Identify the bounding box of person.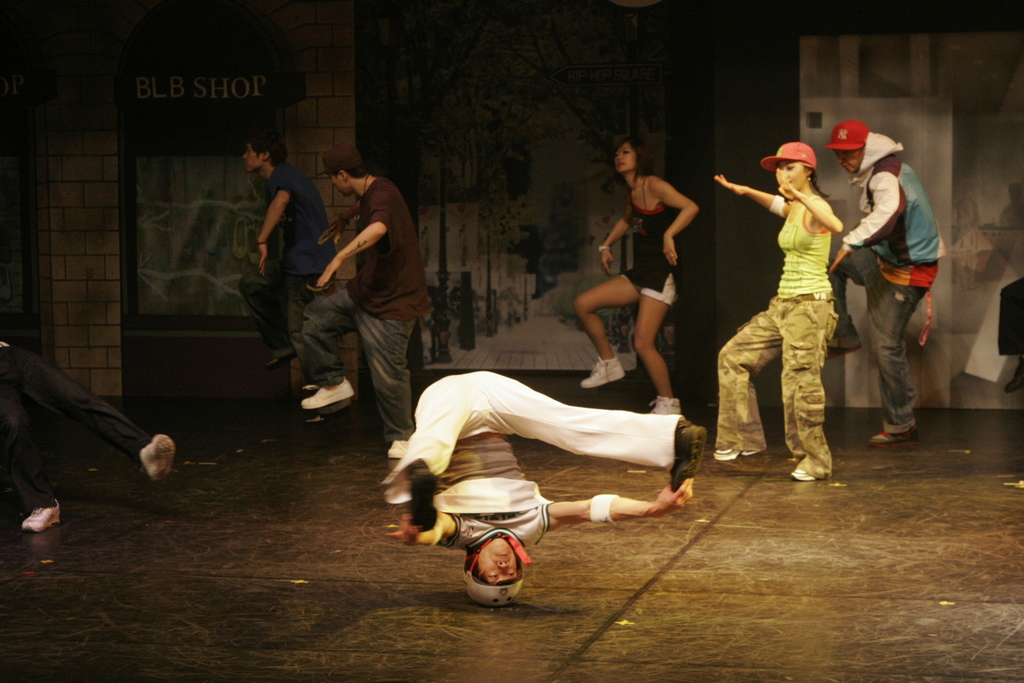
(x1=717, y1=143, x2=849, y2=481).
